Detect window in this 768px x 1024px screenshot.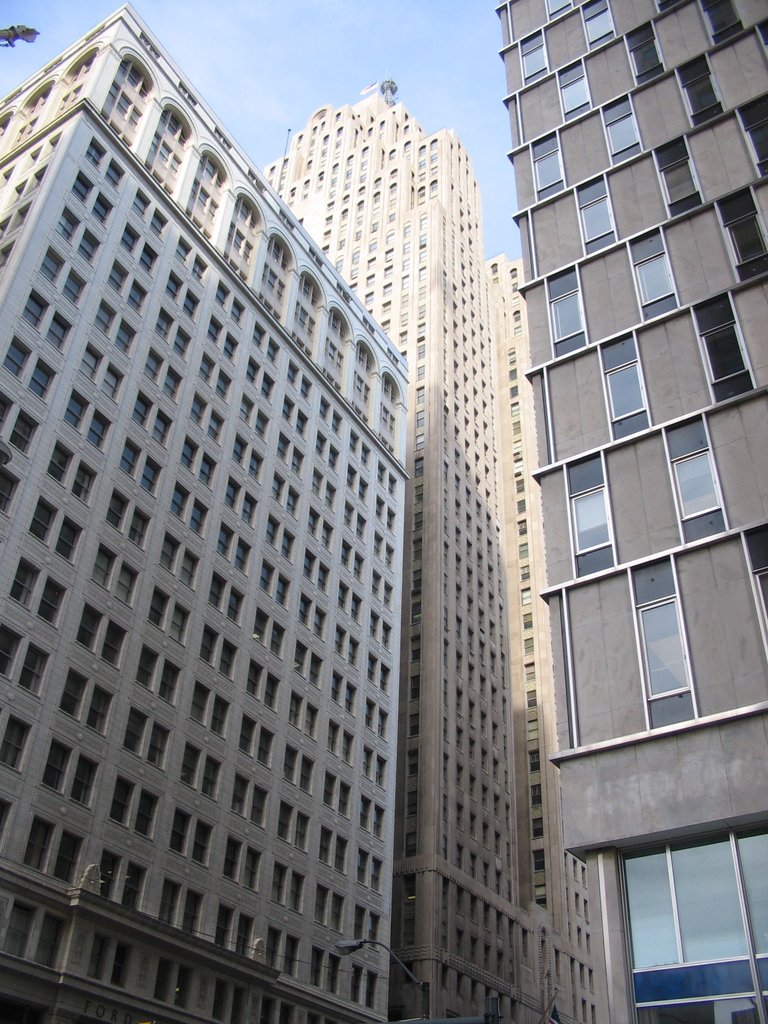
Detection: 321,515,336,552.
